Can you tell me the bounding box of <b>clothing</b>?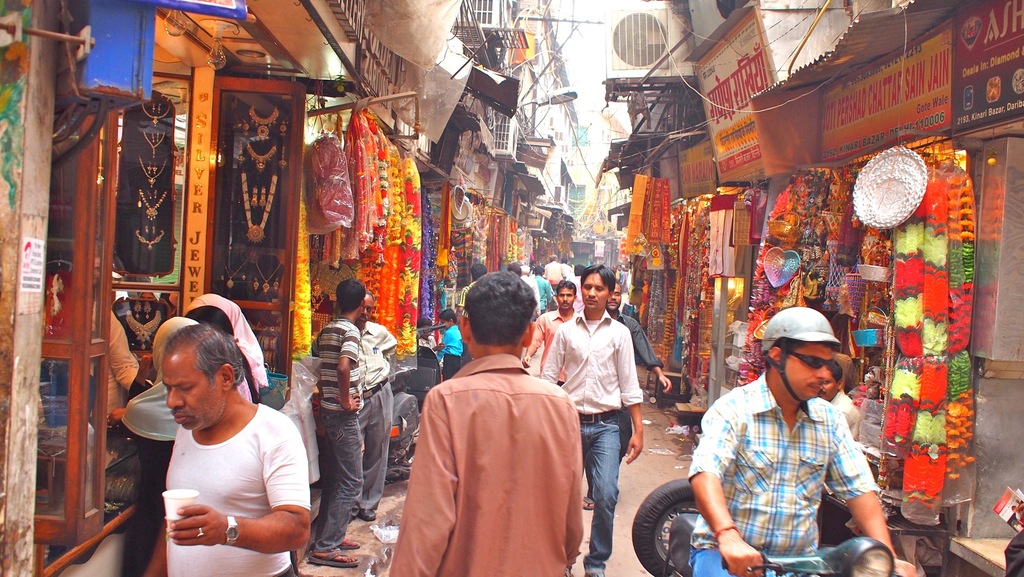
(351, 322, 396, 514).
